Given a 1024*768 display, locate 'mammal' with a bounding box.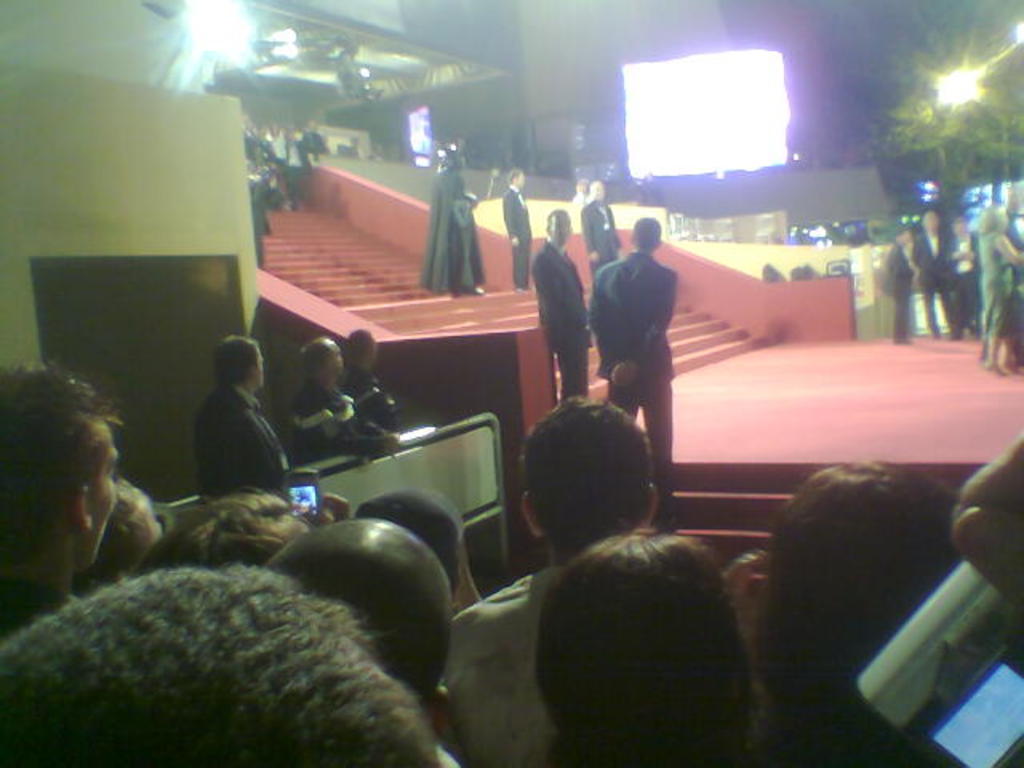
Located: BBox(285, 339, 400, 472).
